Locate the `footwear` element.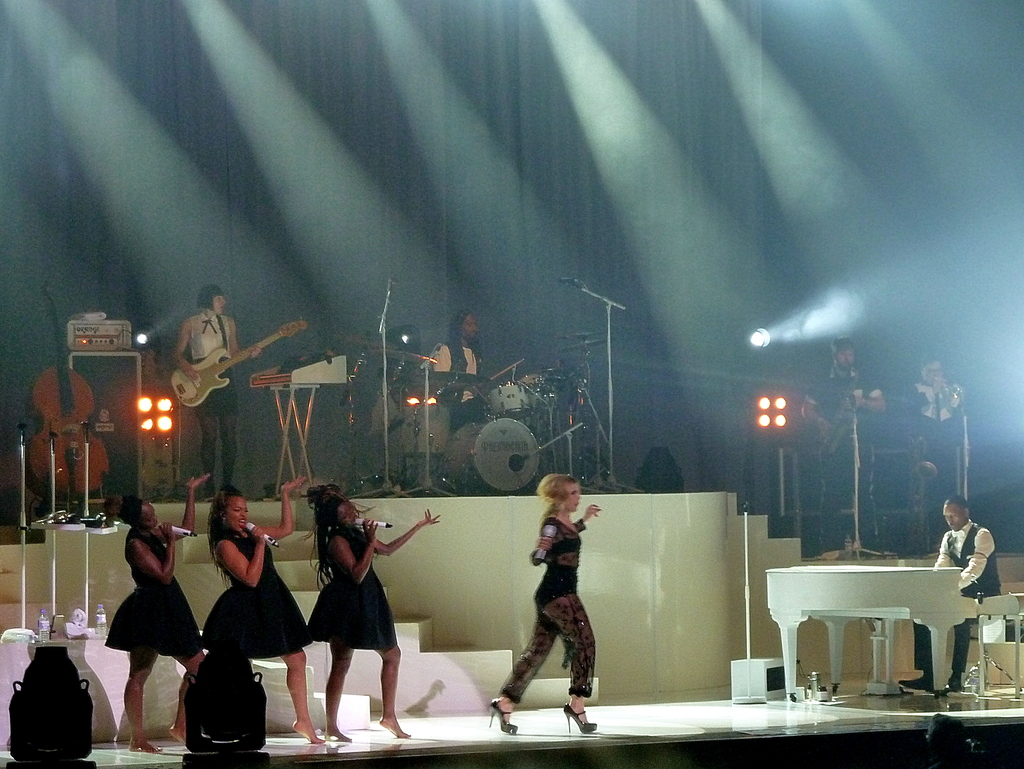
Element bbox: region(897, 675, 931, 694).
